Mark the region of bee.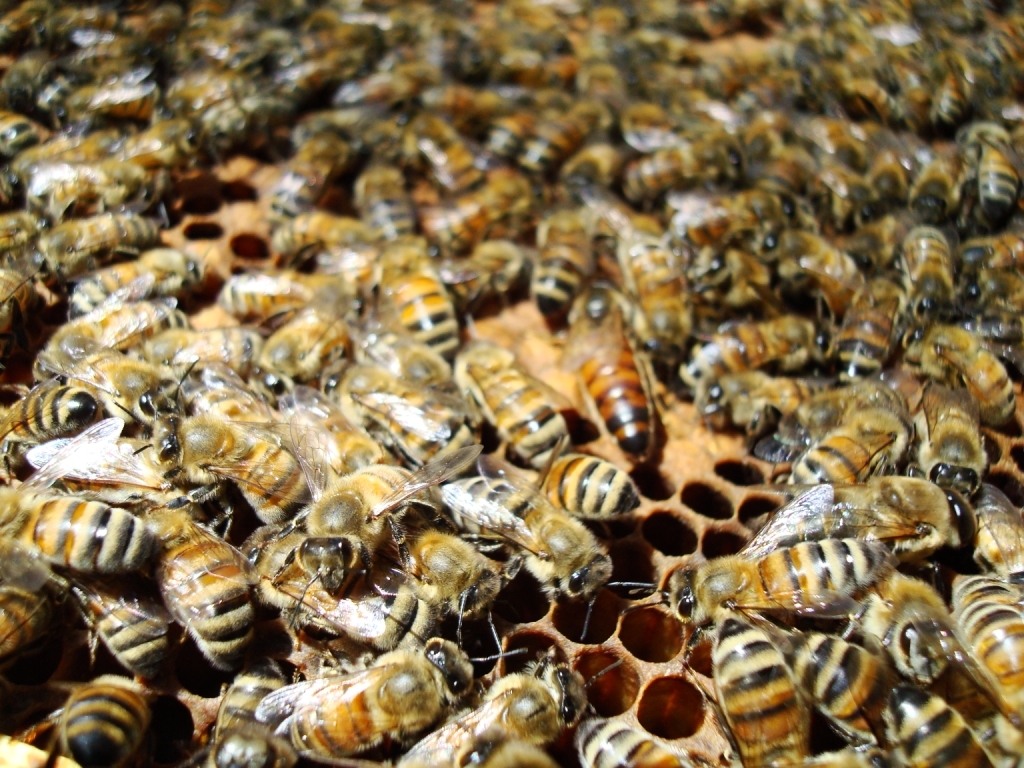
Region: 0,209,45,267.
